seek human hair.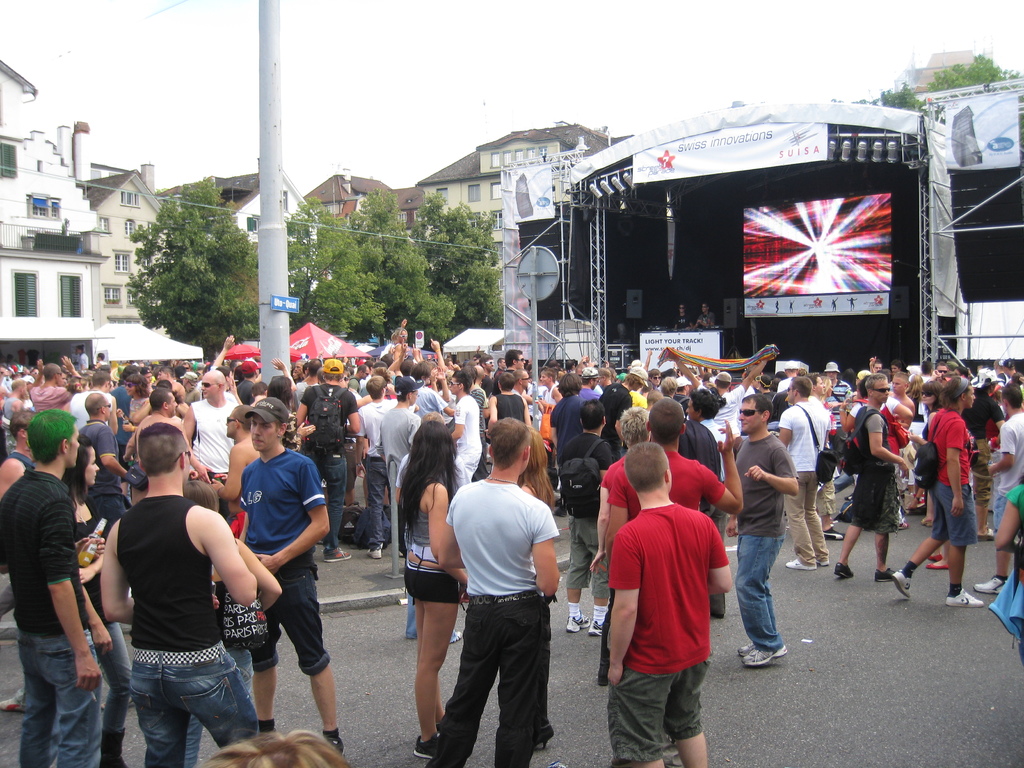
<region>921, 381, 945, 400</region>.
